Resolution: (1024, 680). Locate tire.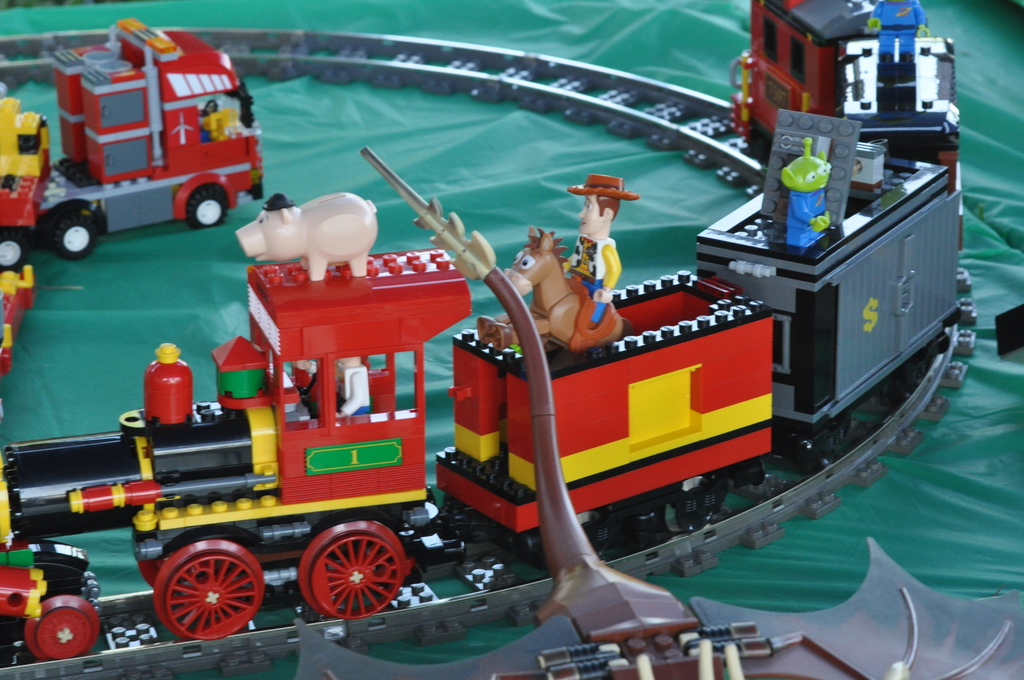
<bbox>186, 185, 228, 229</bbox>.
